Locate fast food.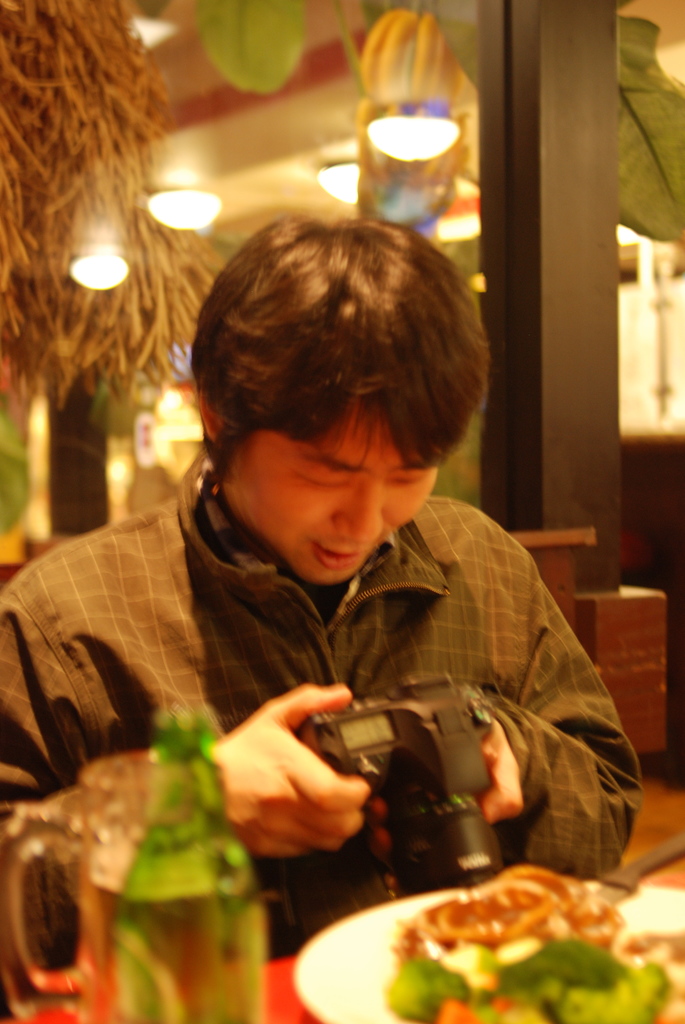
Bounding box: x1=384 y1=864 x2=684 y2=1023.
